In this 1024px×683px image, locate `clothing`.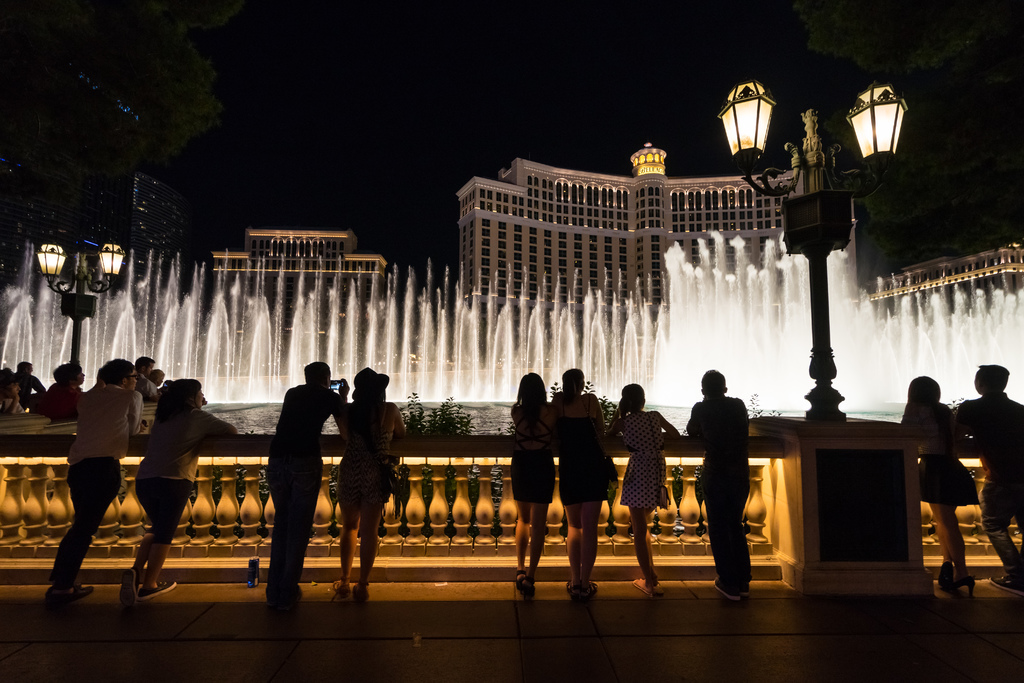
Bounding box: (left=509, top=409, right=556, bottom=505).
